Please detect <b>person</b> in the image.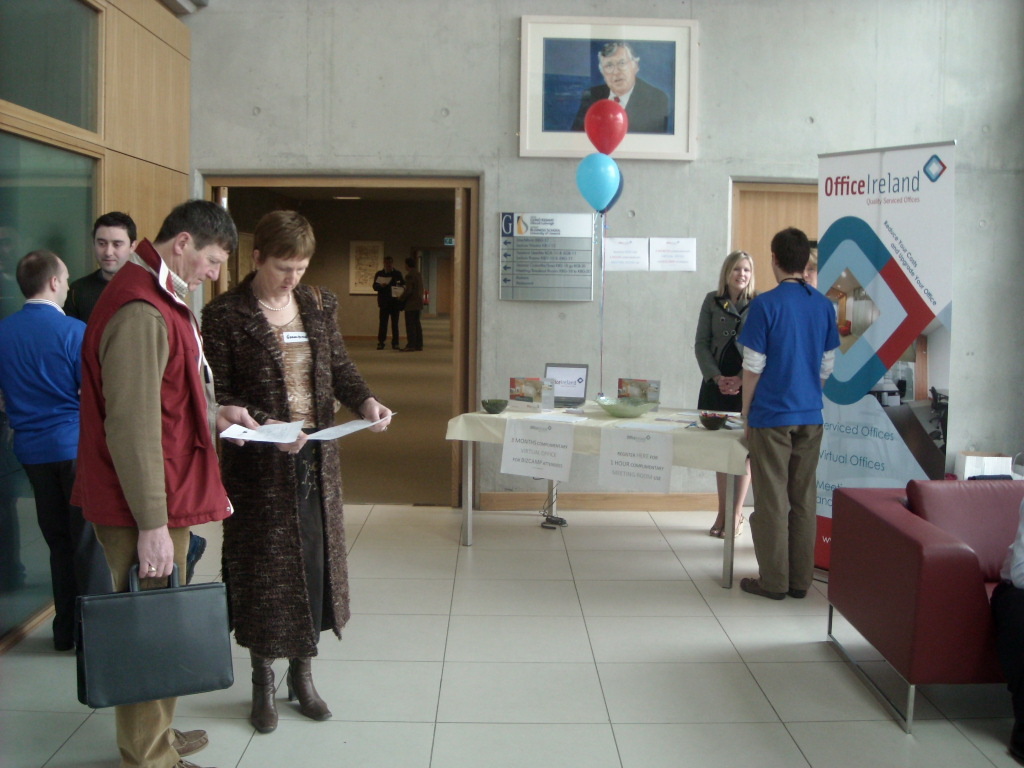
Rect(694, 245, 762, 544).
